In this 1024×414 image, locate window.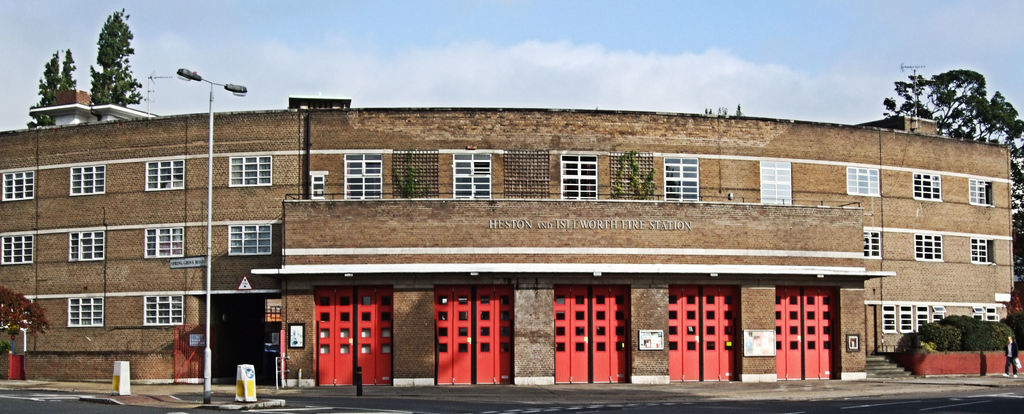
Bounding box: locate(755, 156, 792, 203).
